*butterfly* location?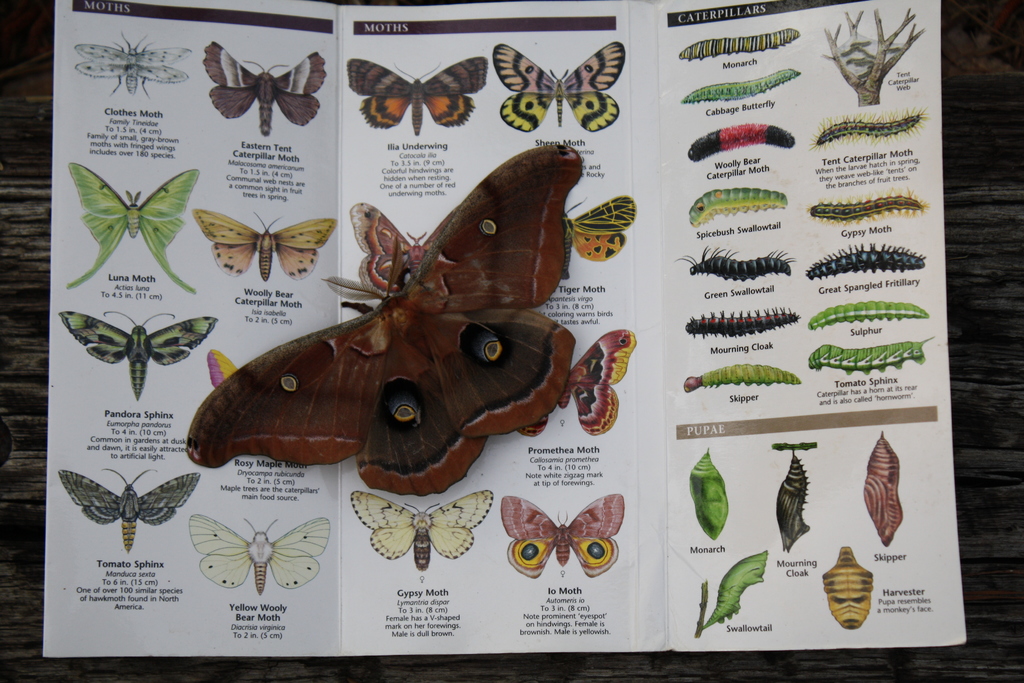
{"left": 56, "top": 310, "right": 215, "bottom": 402}
